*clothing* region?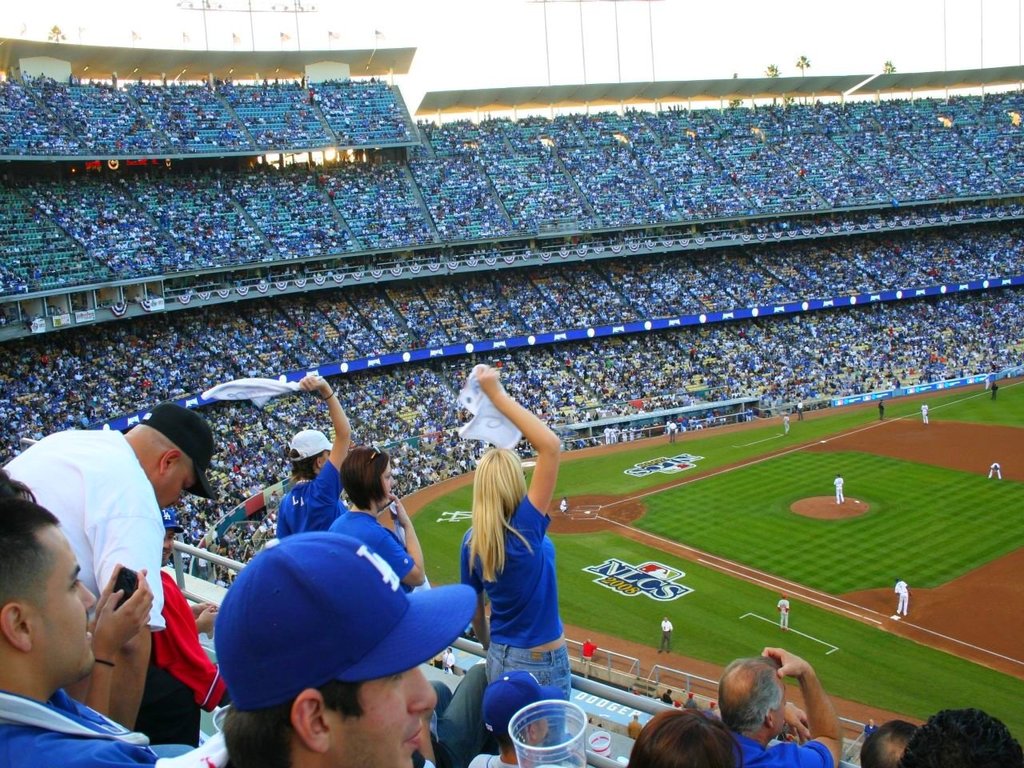
(left=776, top=598, right=788, bottom=629)
